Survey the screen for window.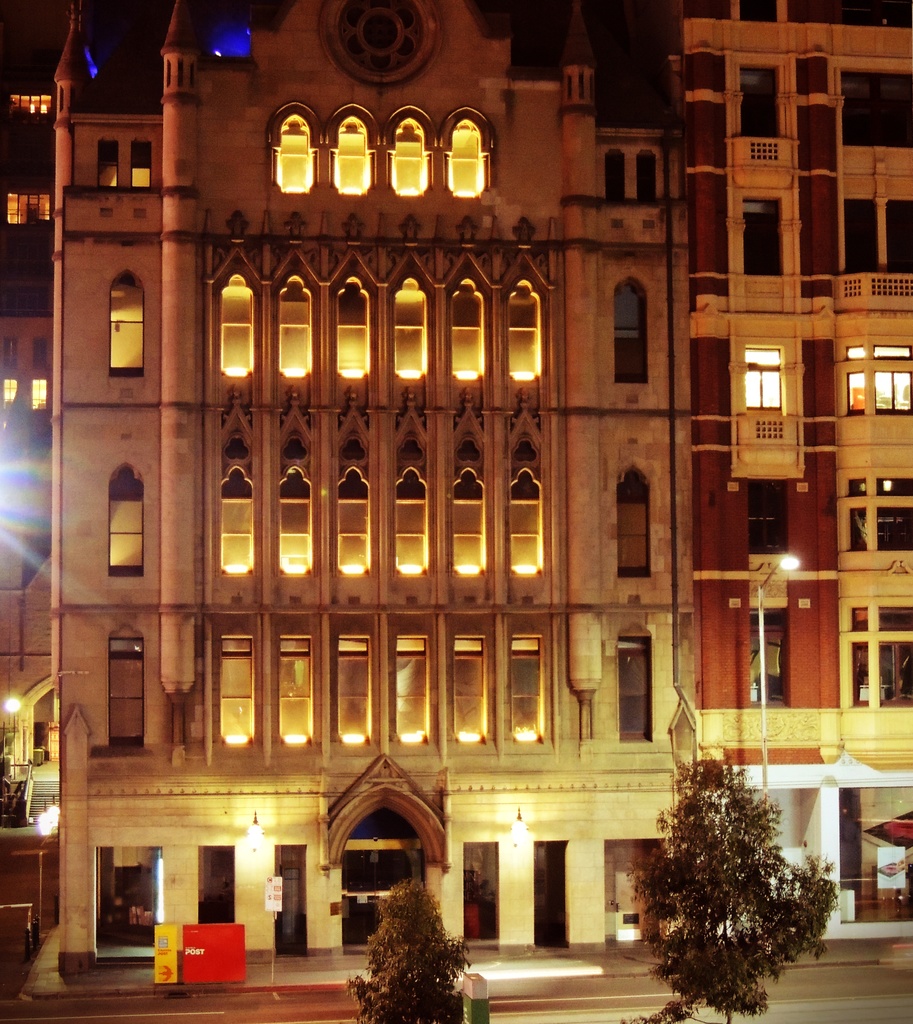
Survey found: (left=334, top=118, right=365, bottom=193).
